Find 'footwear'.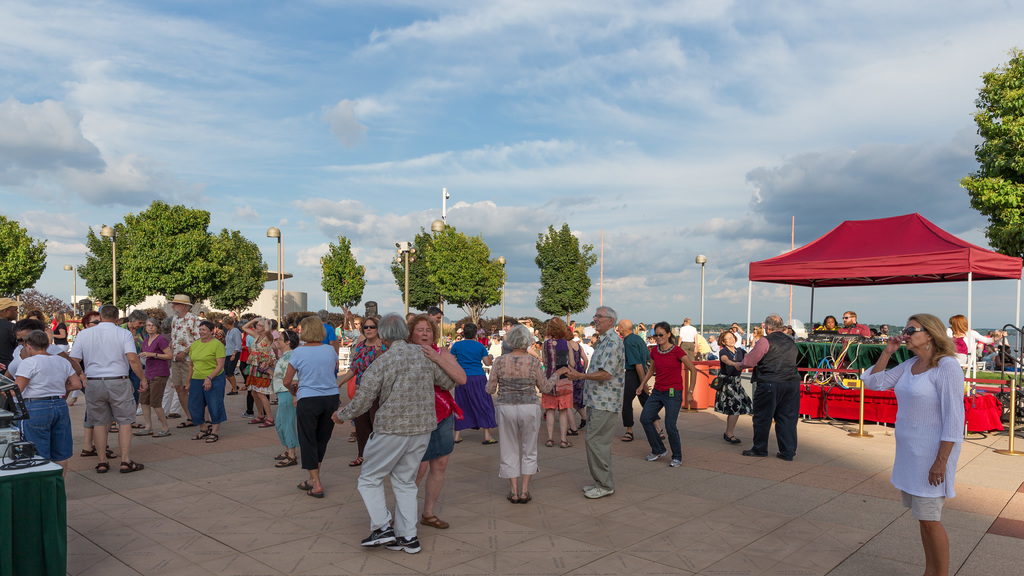
[543,412,547,419].
